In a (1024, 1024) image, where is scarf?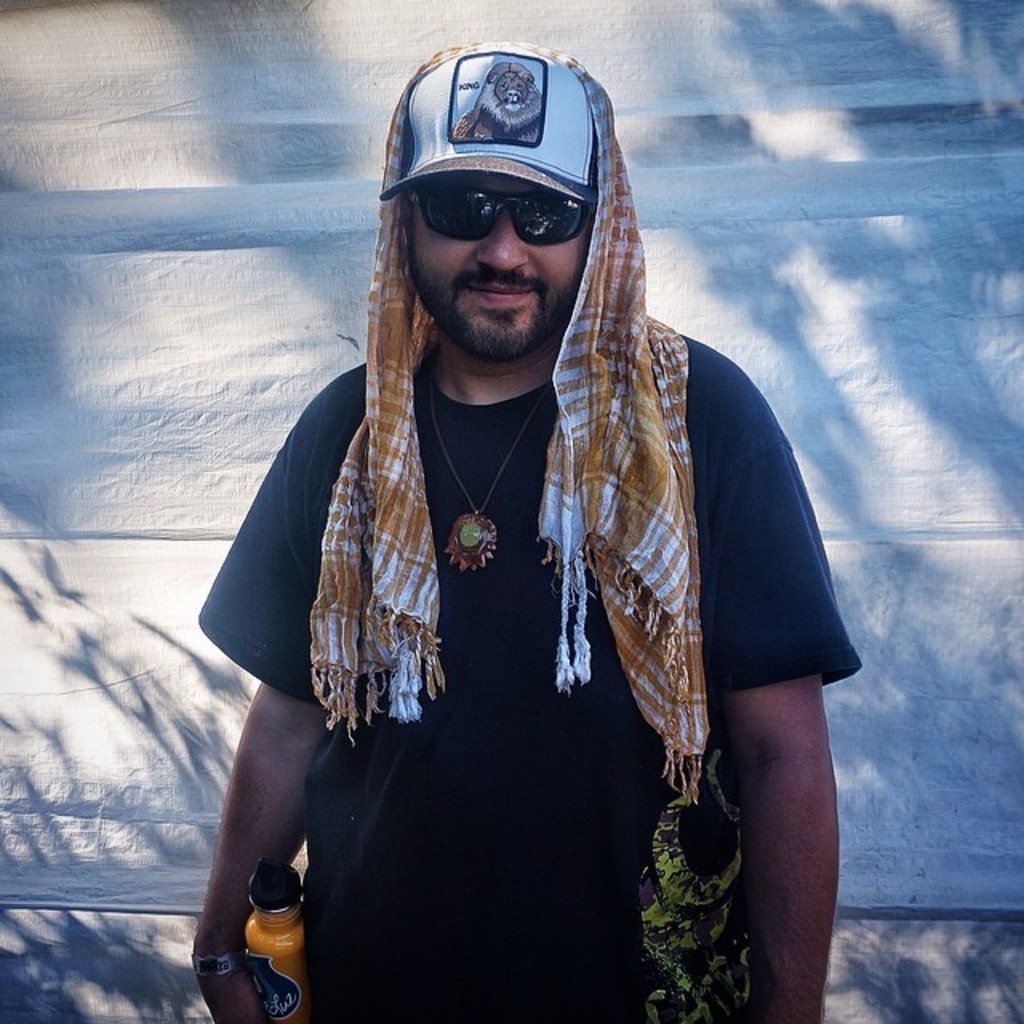
[299,45,722,819].
